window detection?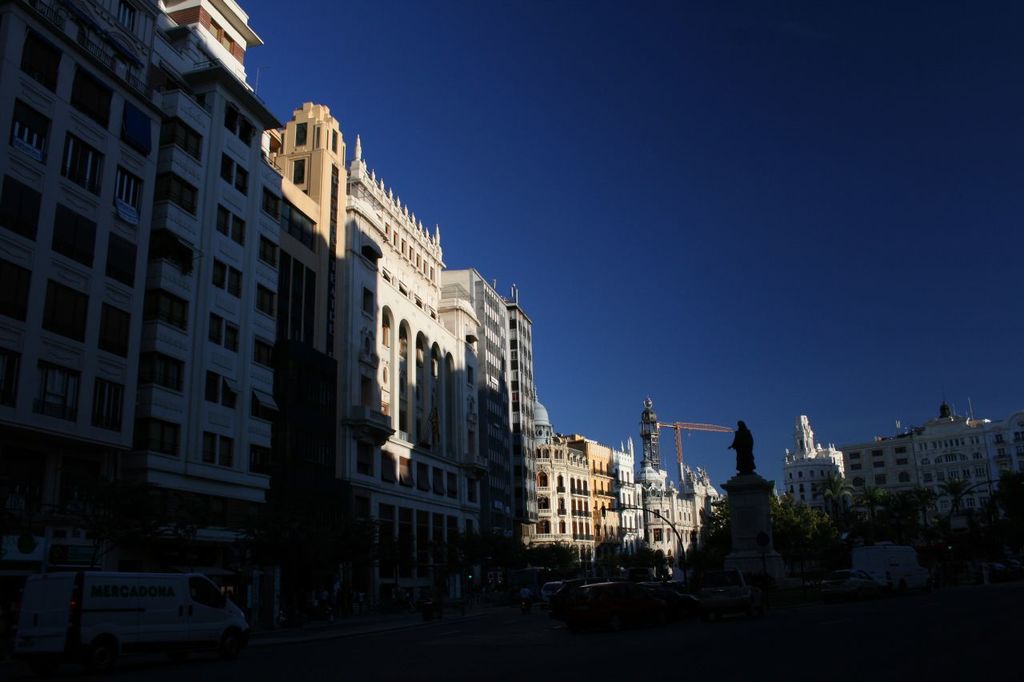
bbox(390, 232, 405, 250)
